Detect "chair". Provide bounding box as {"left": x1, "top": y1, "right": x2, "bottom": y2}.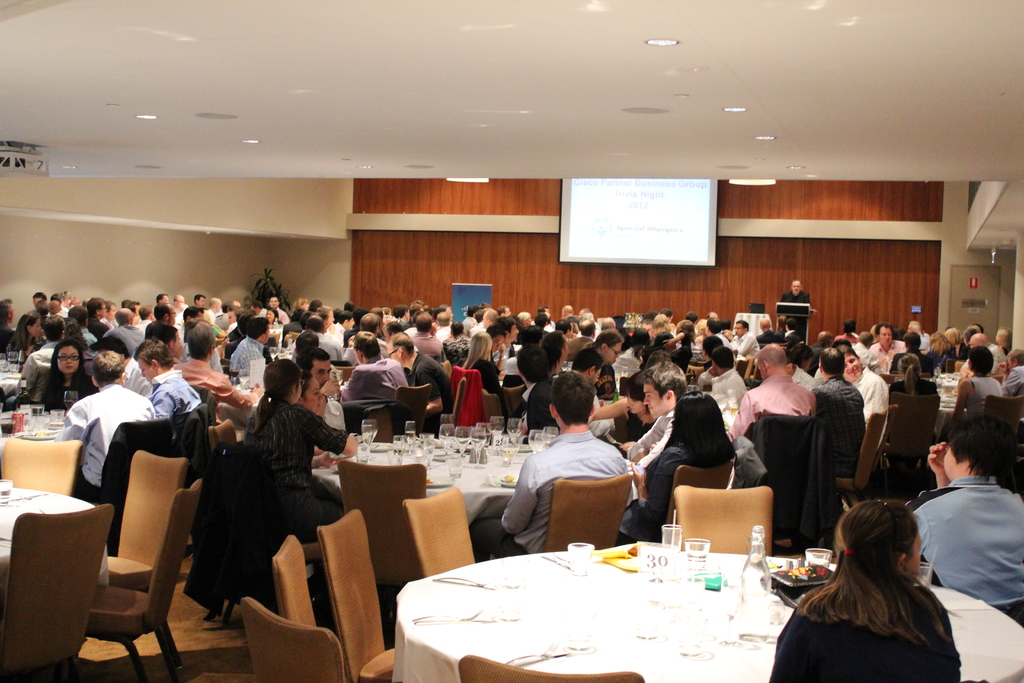
{"left": 685, "top": 357, "right": 712, "bottom": 383}.
